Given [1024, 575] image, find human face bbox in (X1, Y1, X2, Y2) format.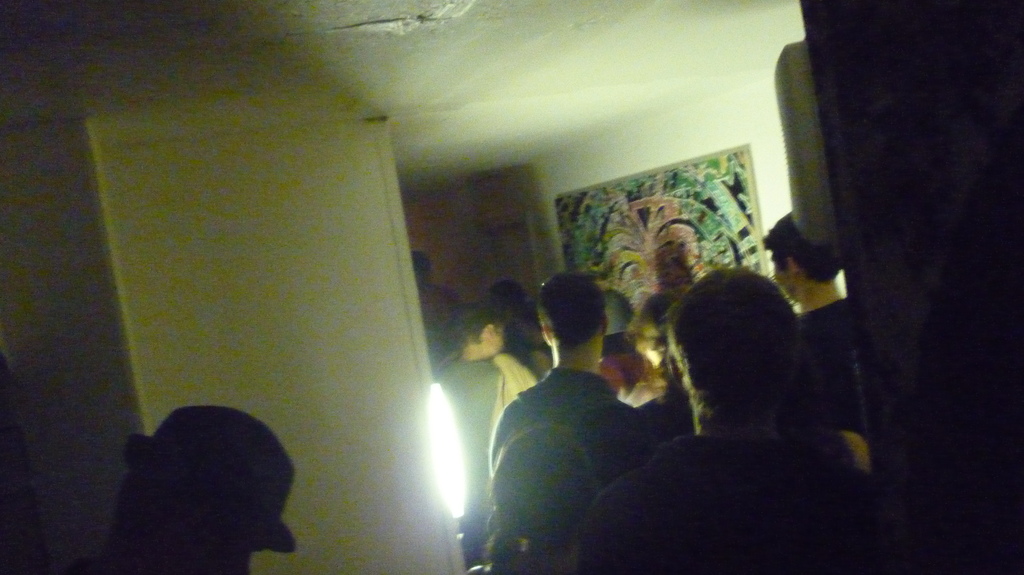
(496, 324, 508, 353).
